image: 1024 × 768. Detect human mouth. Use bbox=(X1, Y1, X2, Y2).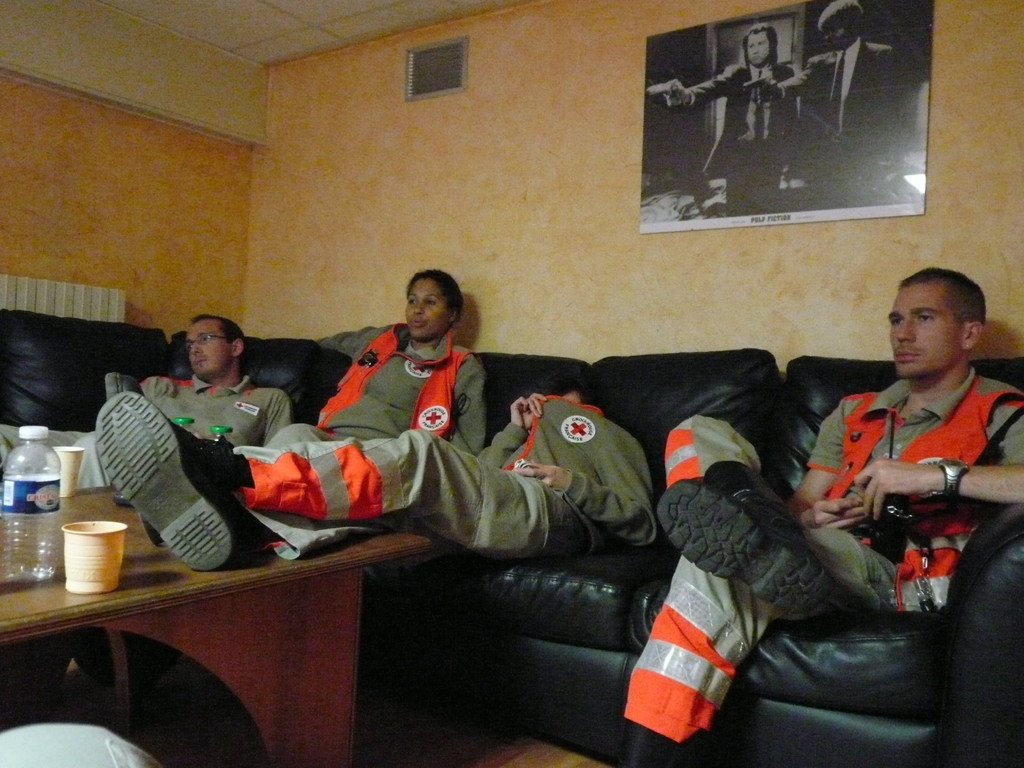
bbox=(195, 357, 208, 367).
